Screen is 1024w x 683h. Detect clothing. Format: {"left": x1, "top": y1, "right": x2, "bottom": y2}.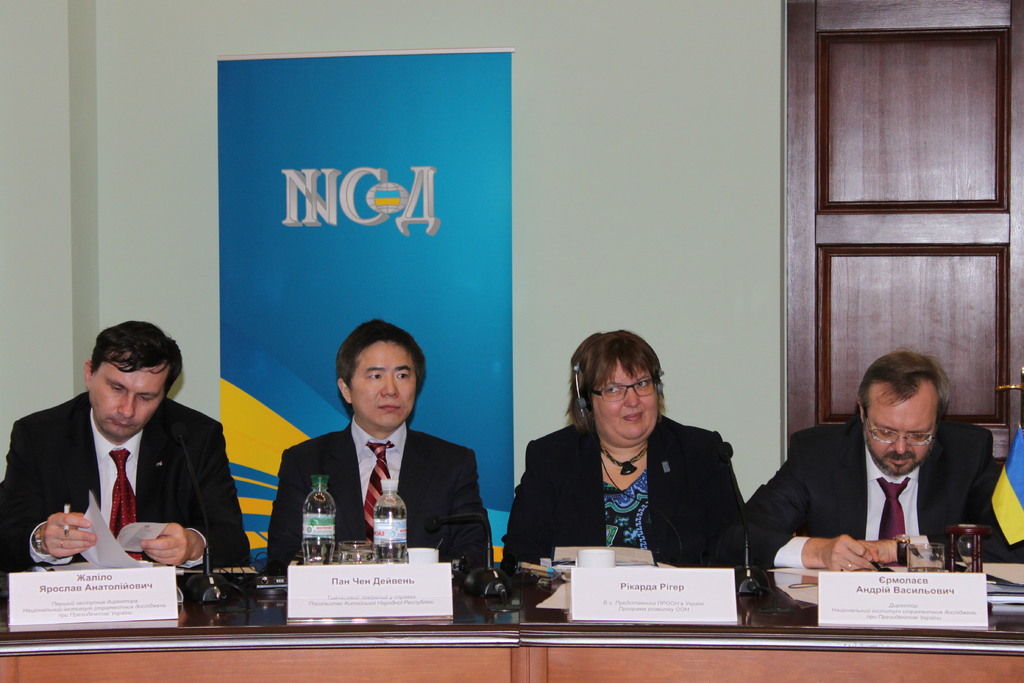
{"left": 741, "top": 412, "right": 1023, "bottom": 567}.
